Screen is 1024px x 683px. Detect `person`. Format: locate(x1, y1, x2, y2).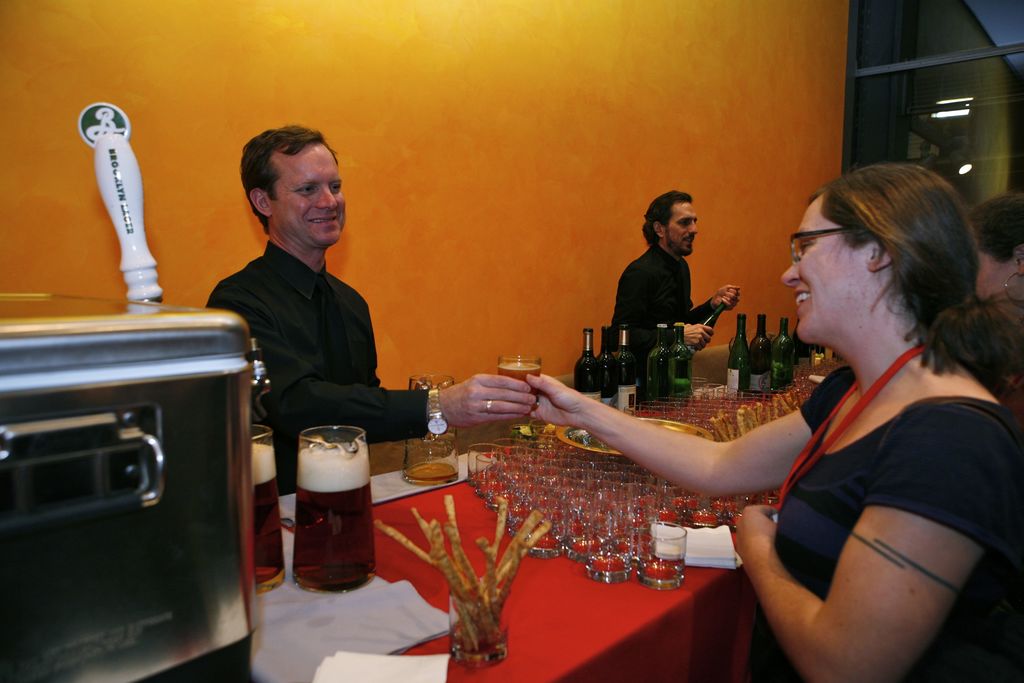
locate(966, 198, 1023, 363).
